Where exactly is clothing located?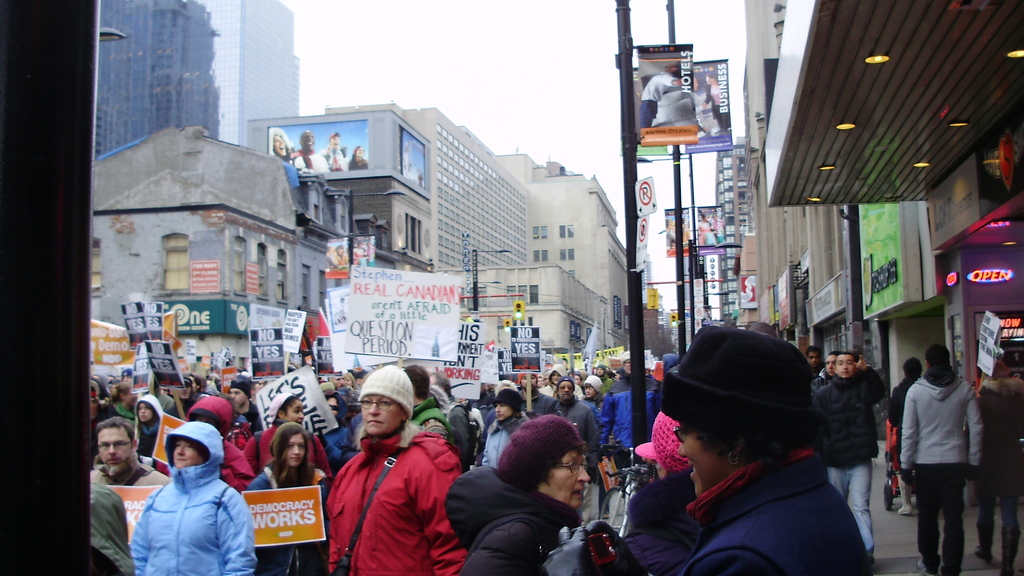
Its bounding box is (88, 488, 136, 574).
